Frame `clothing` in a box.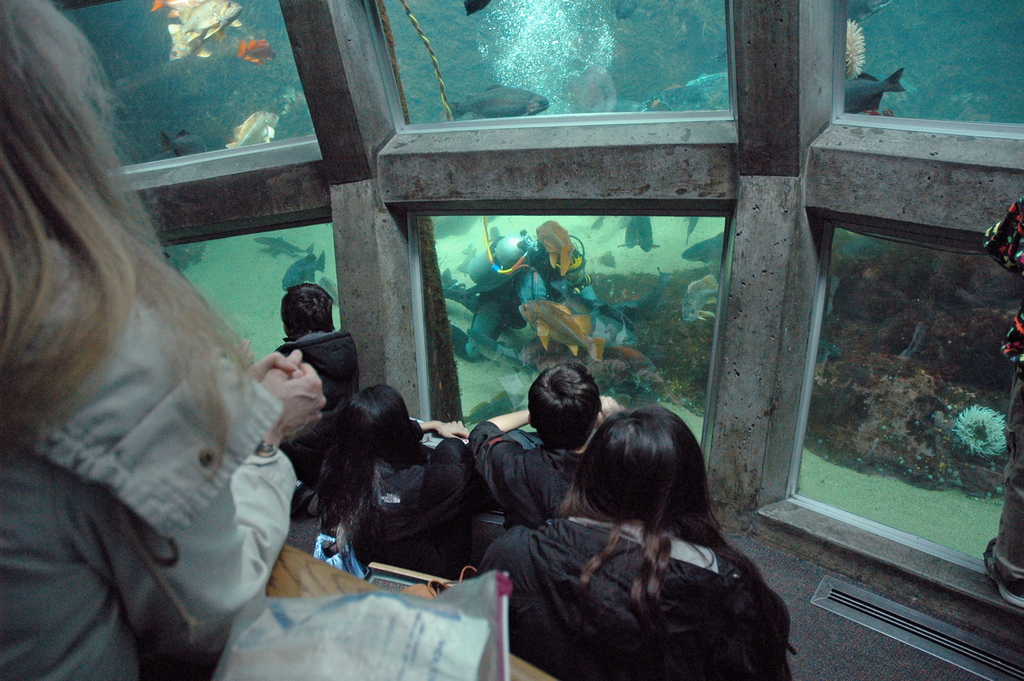
{"left": 272, "top": 328, "right": 360, "bottom": 493}.
